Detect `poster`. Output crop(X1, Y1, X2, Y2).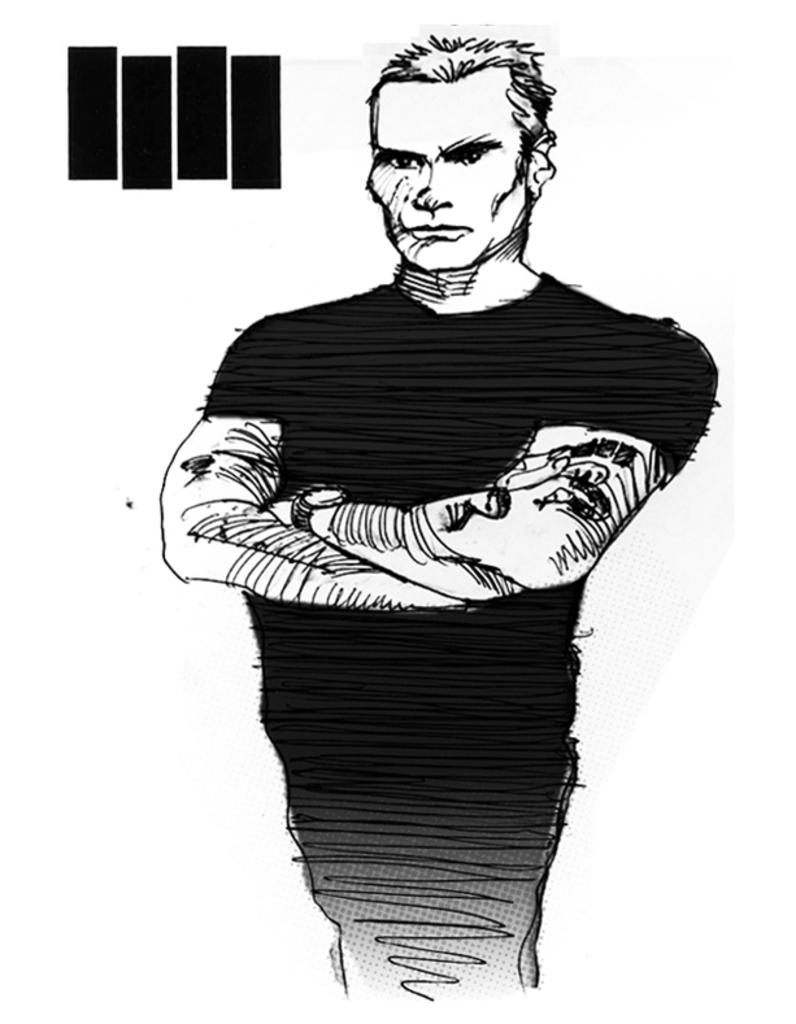
crop(0, 0, 795, 1023).
